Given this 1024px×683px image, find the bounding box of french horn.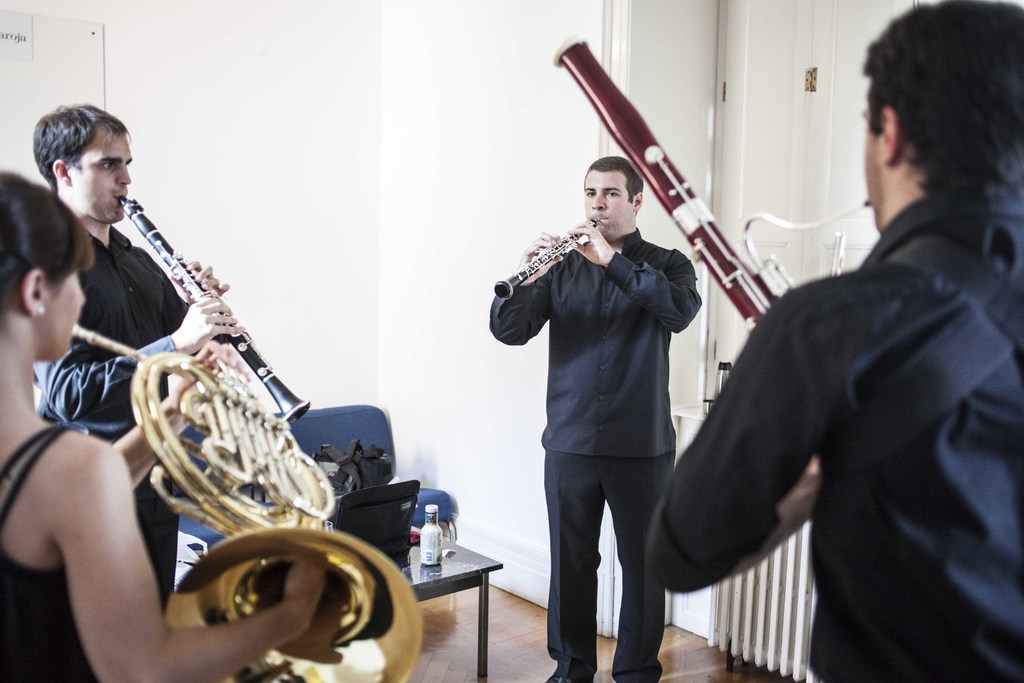
547/33/876/331.
